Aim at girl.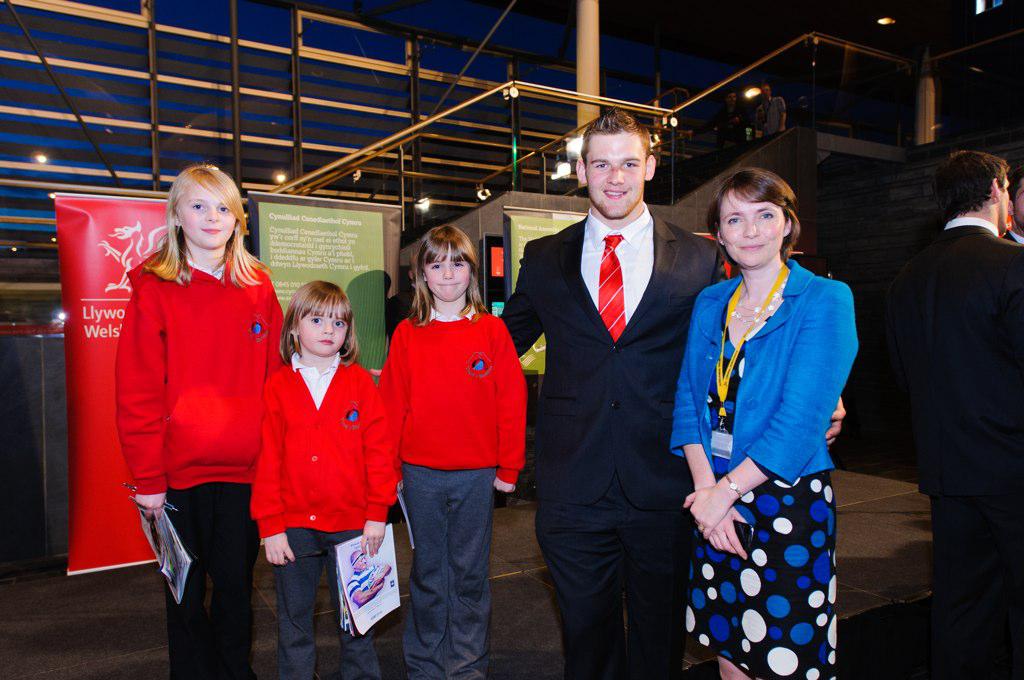
Aimed at [674,172,858,679].
